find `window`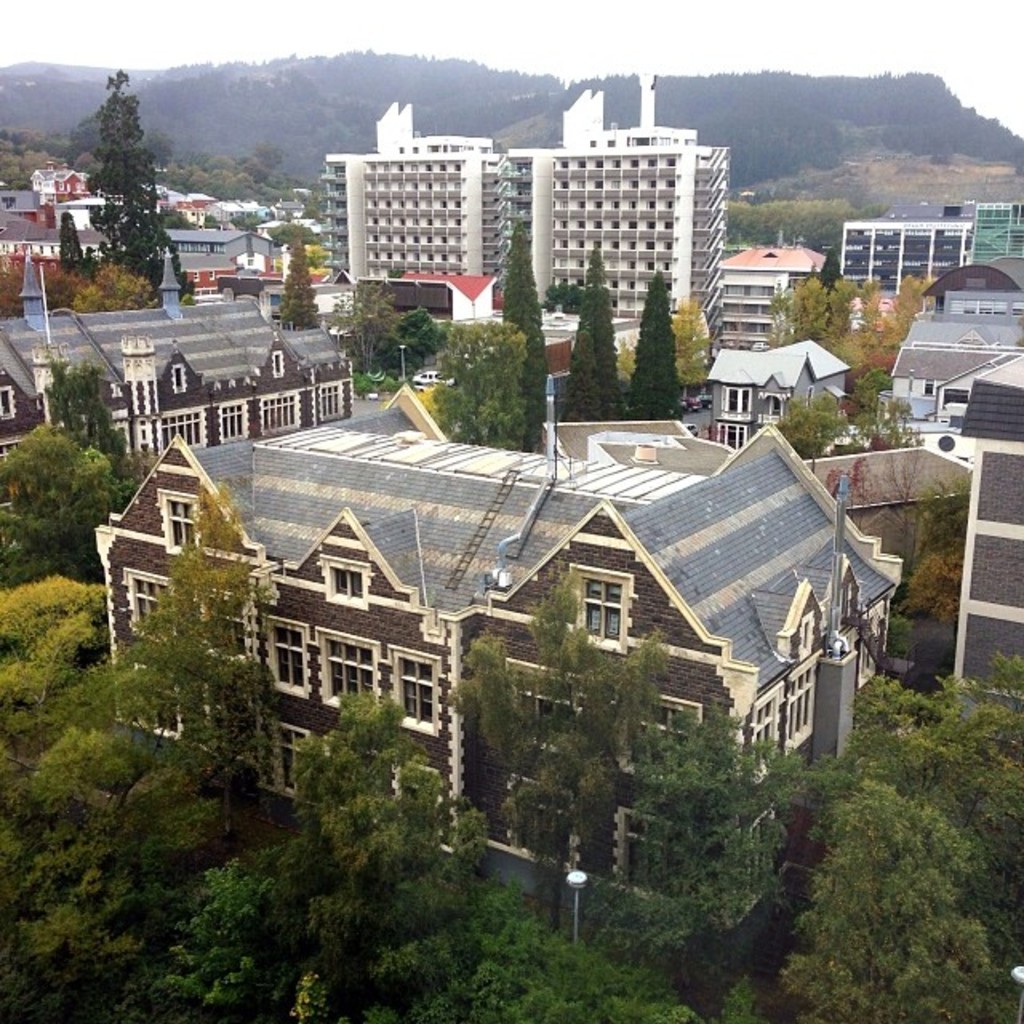
bbox=(310, 376, 346, 416)
